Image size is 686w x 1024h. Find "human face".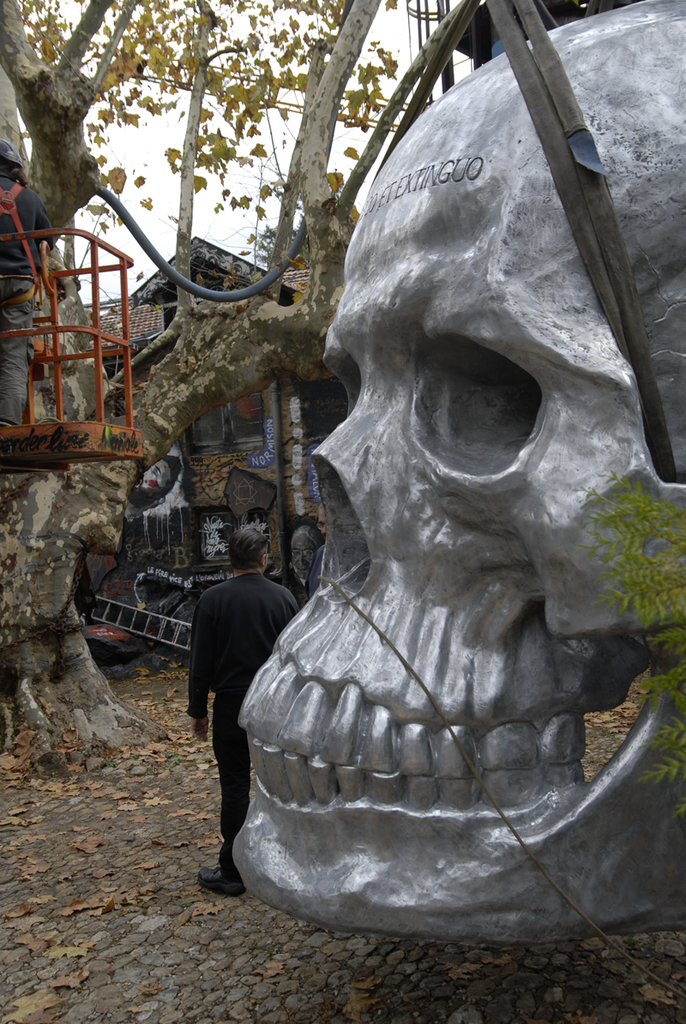
bbox(320, 507, 329, 541).
